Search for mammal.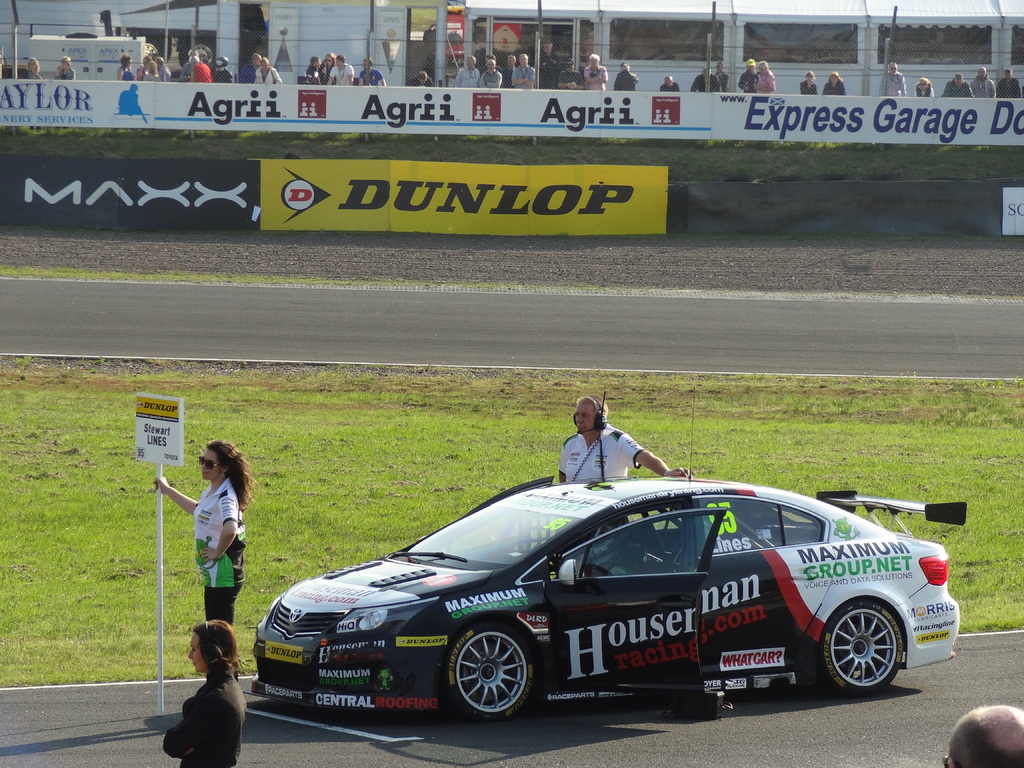
Found at box=[480, 55, 505, 88].
